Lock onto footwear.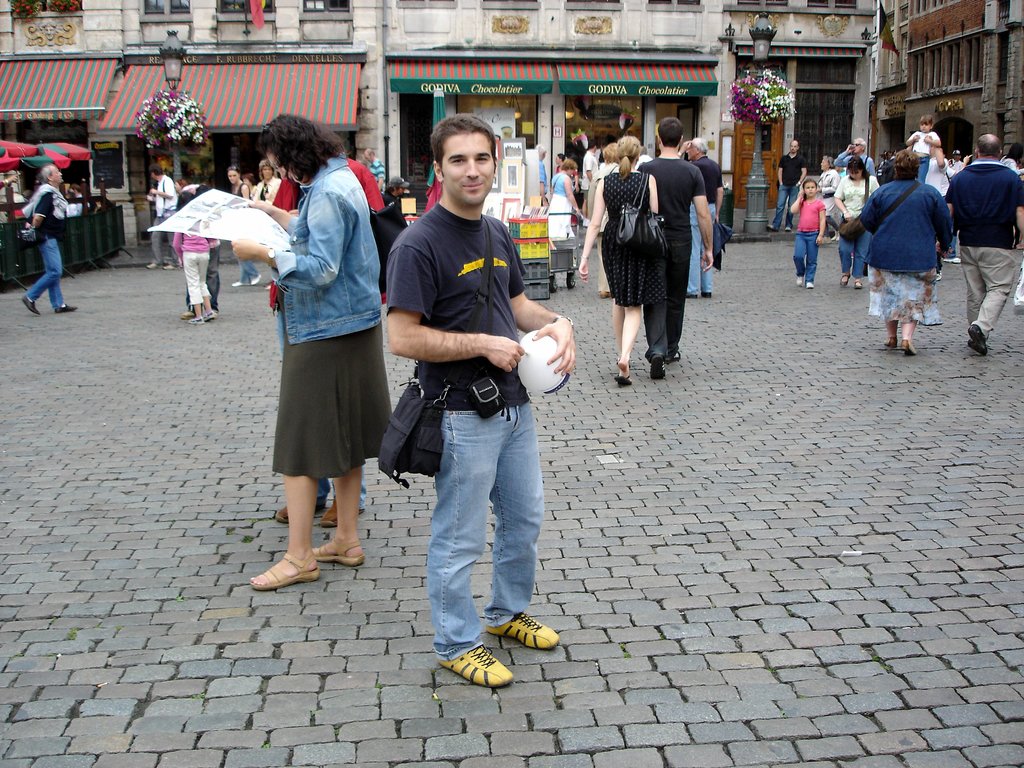
Locked: bbox(21, 296, 38, 313).
